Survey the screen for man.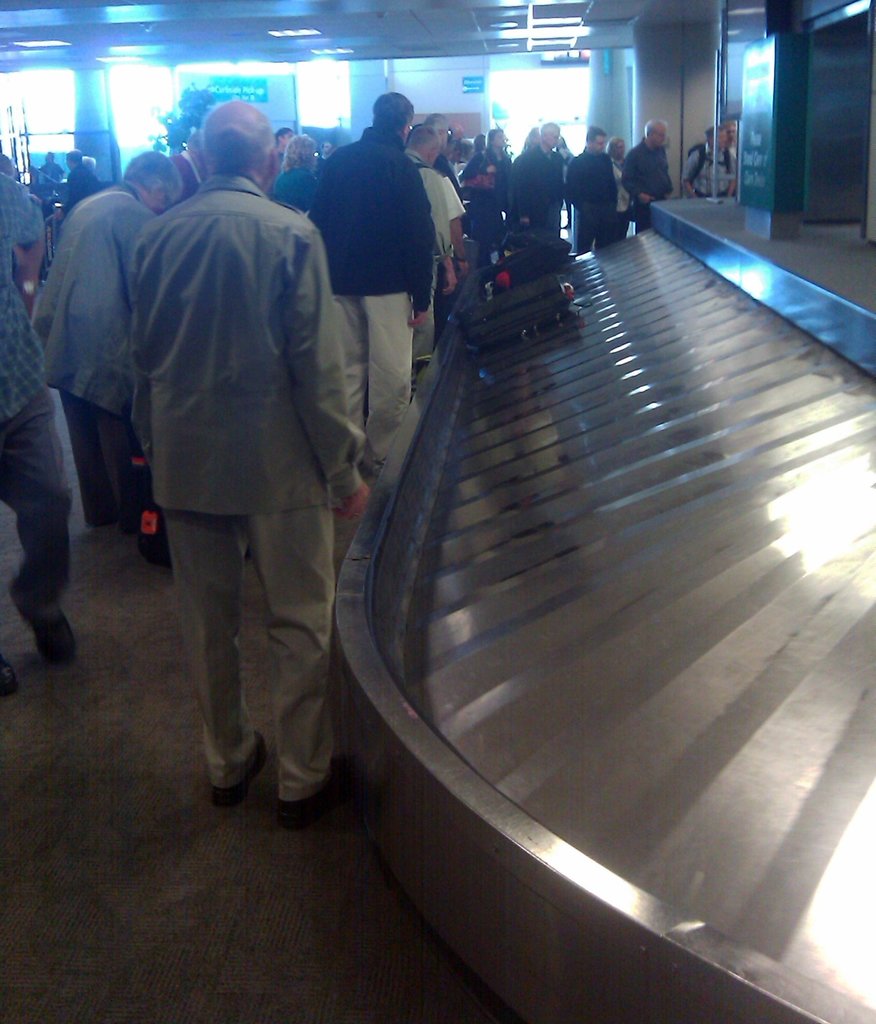
Survey found: {"left": 85, "top": 79, "right": 364, "bottom": 829}.
